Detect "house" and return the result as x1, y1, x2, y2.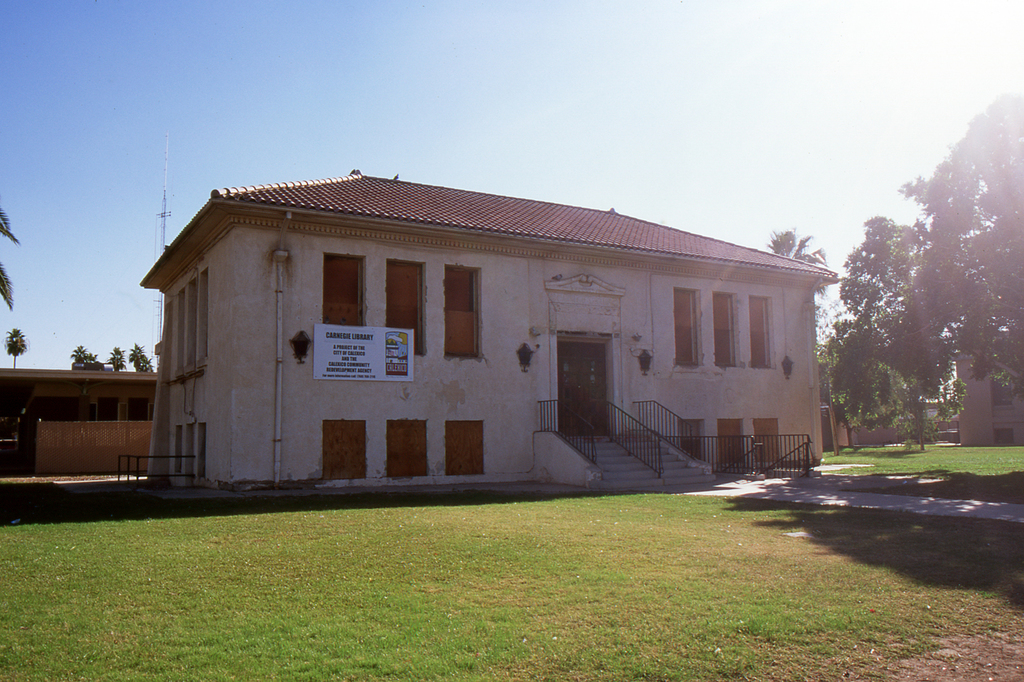
135, 157, 835, 510.
